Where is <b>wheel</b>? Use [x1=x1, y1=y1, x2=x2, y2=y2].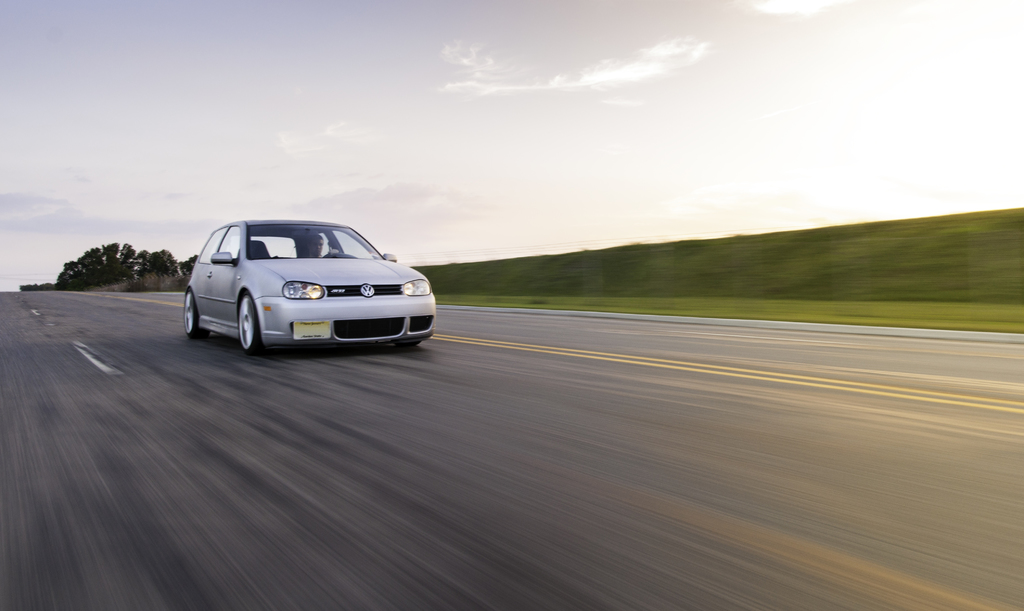
[x1=185, y1=291, x2=207, y2=336].
